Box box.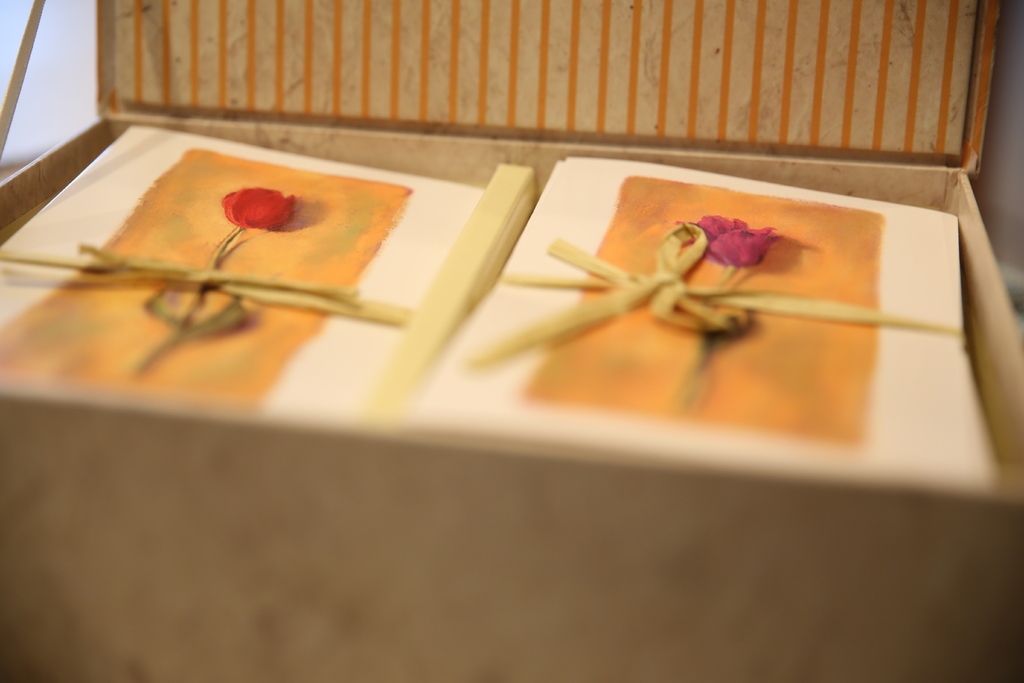
0:0:1023:682.
